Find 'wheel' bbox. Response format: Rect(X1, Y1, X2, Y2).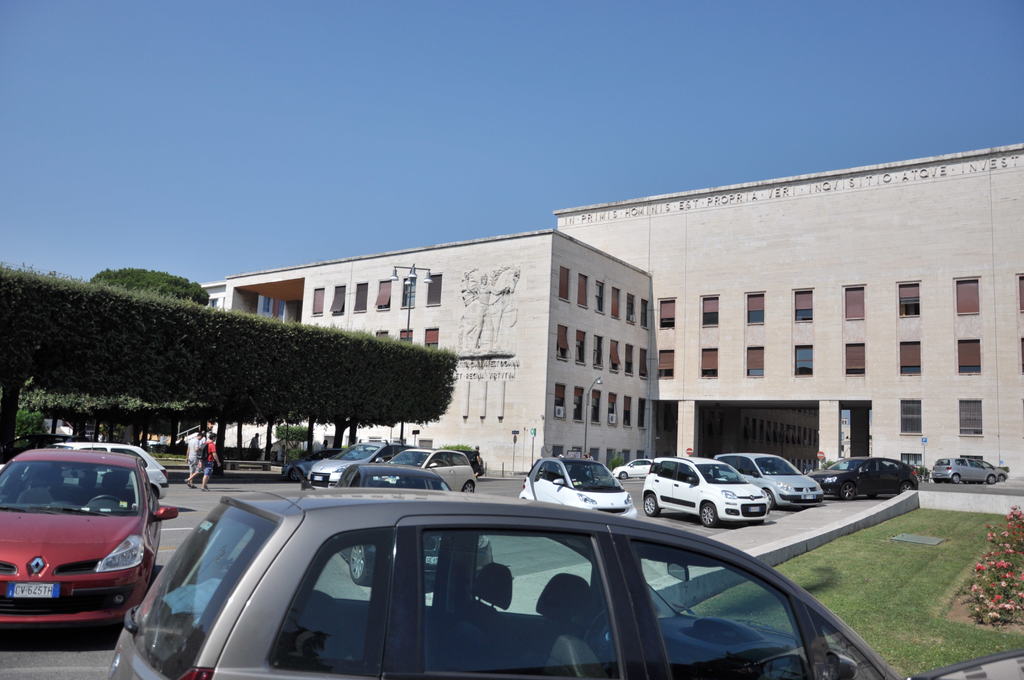
Rect(461, 481, 474, 494).
